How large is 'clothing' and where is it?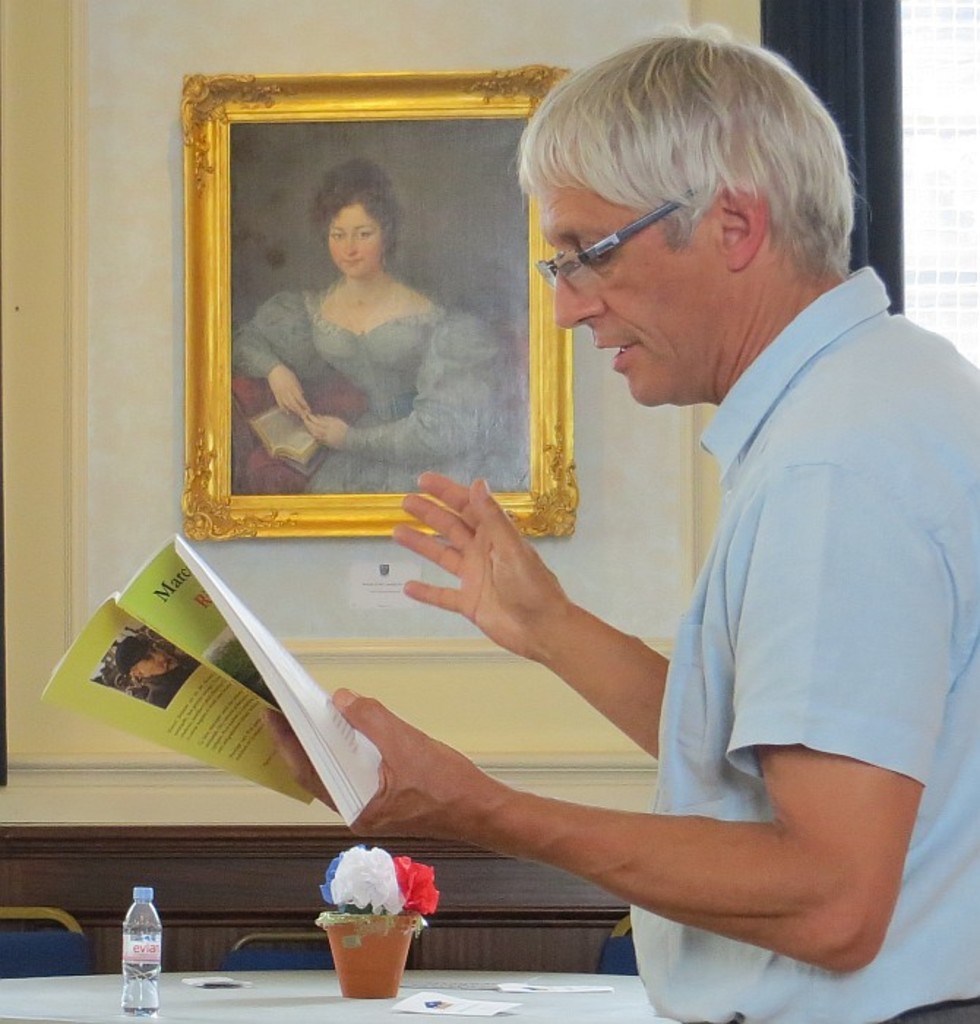
Bounding box: crop(208, 285, 525, 497).
